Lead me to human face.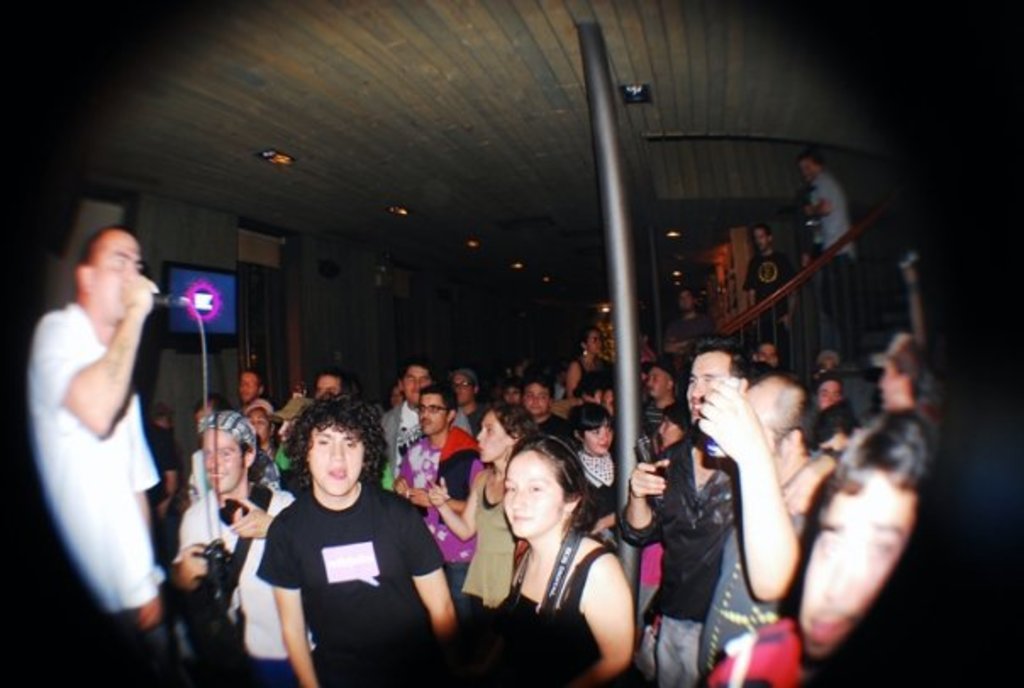
Lead to region(799, 159, 815, 183).
